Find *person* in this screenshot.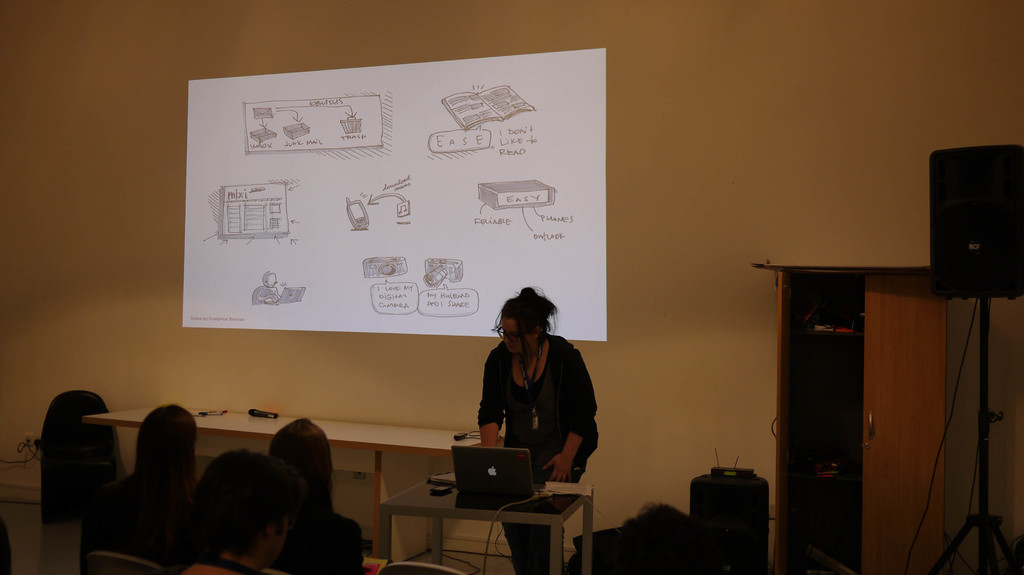
The bounding box for *person* is [263, 418, 368, 574].
